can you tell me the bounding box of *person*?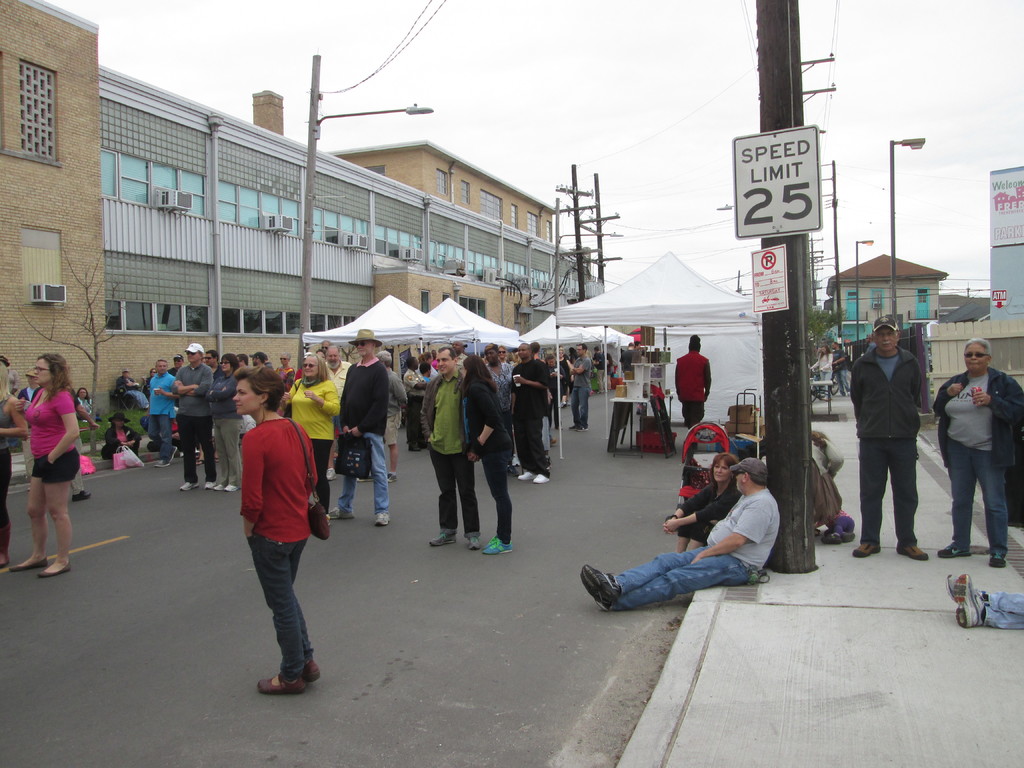
(112,366,149,406).
